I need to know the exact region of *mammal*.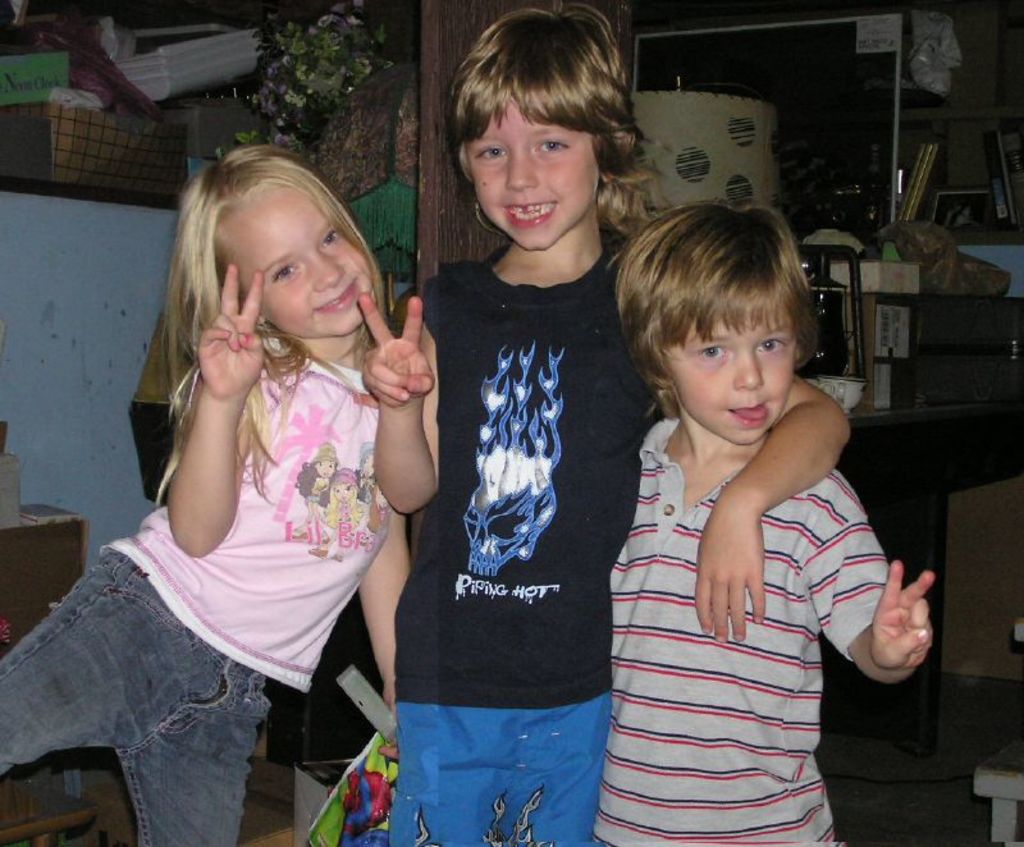
Region: bbox=(0, 142, 419, 846).
